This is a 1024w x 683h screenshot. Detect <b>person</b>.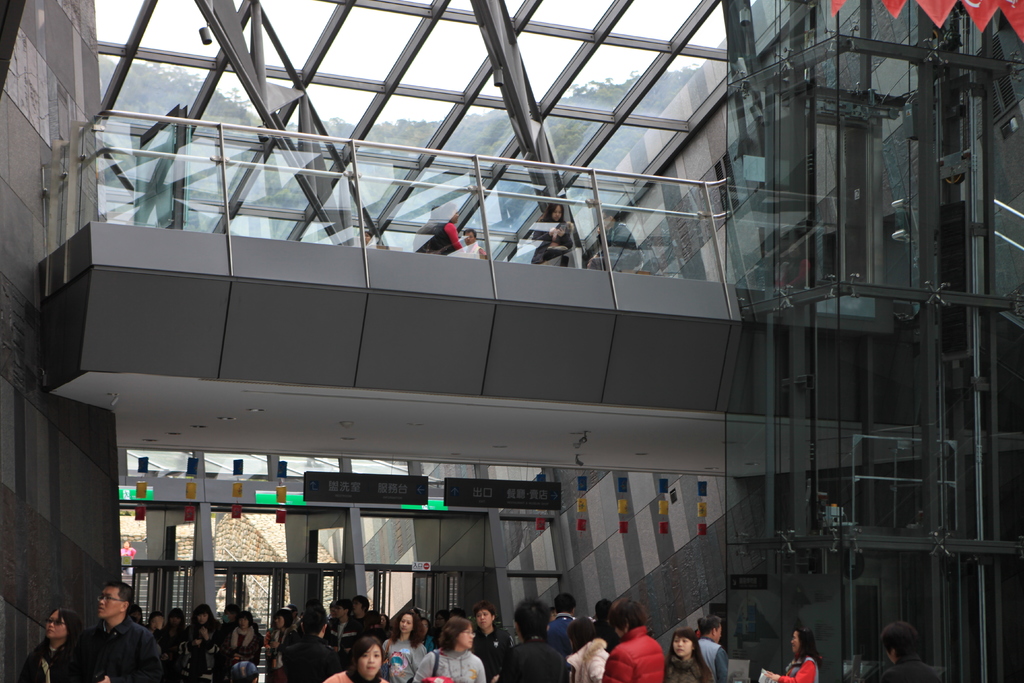
664 626 712 682.
